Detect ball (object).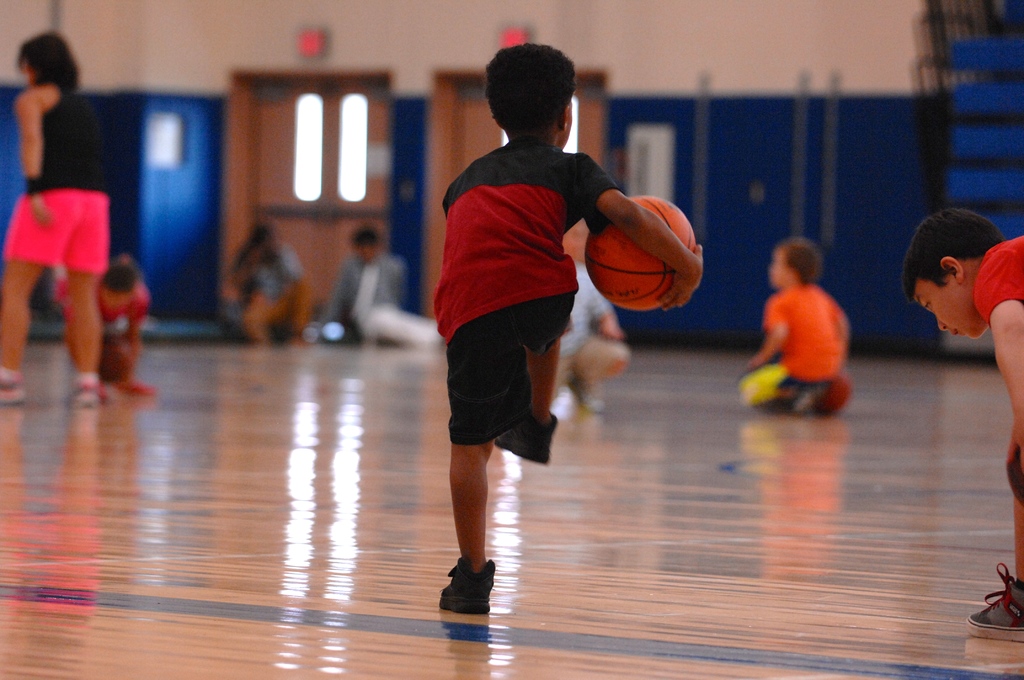
Detected at (x1=587, y1=196, x2=694, y2=315).
